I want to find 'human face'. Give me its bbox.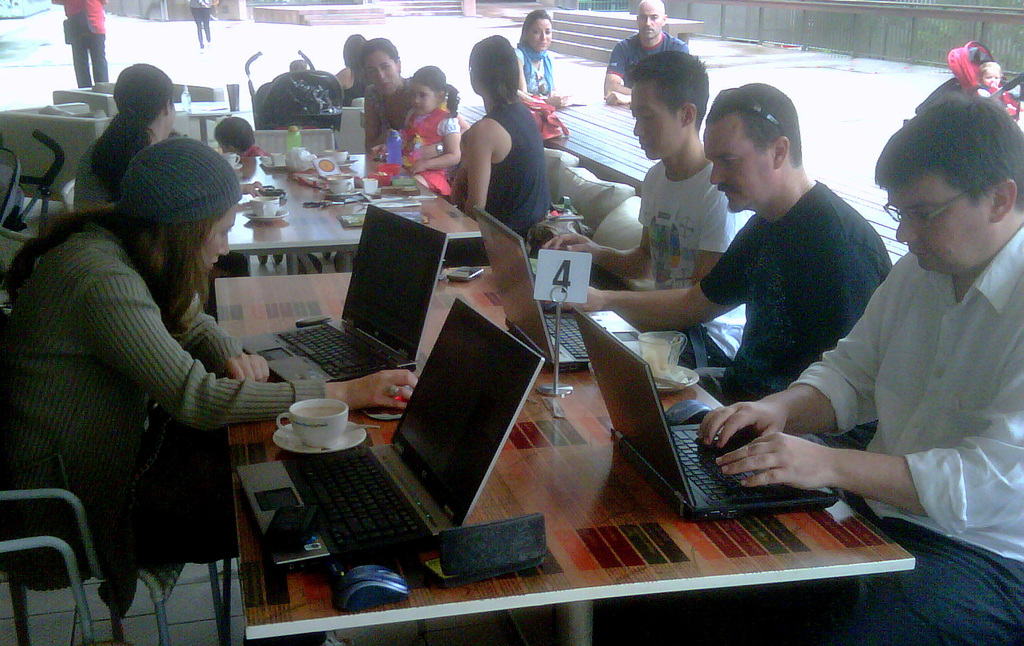
[714,119,776,208].
